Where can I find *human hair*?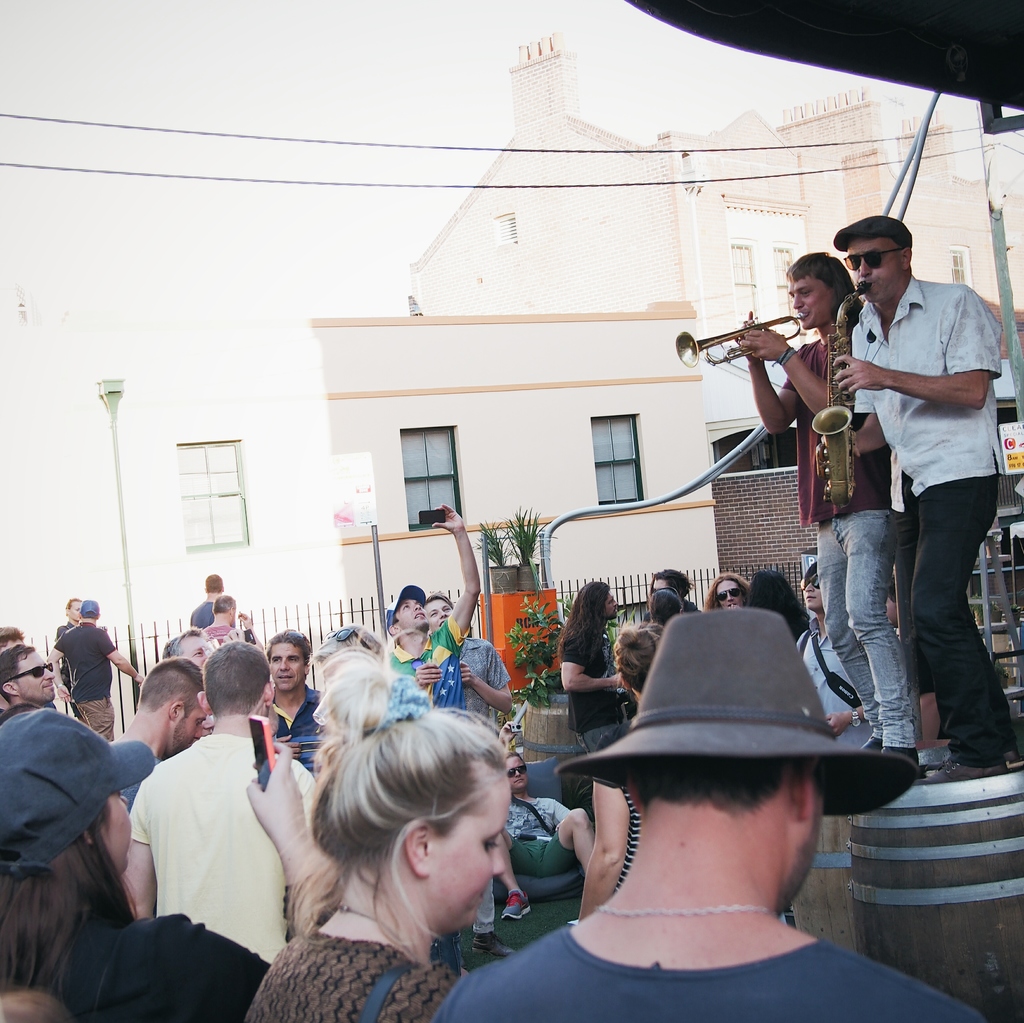
You can find it at (746,567,810,648).
